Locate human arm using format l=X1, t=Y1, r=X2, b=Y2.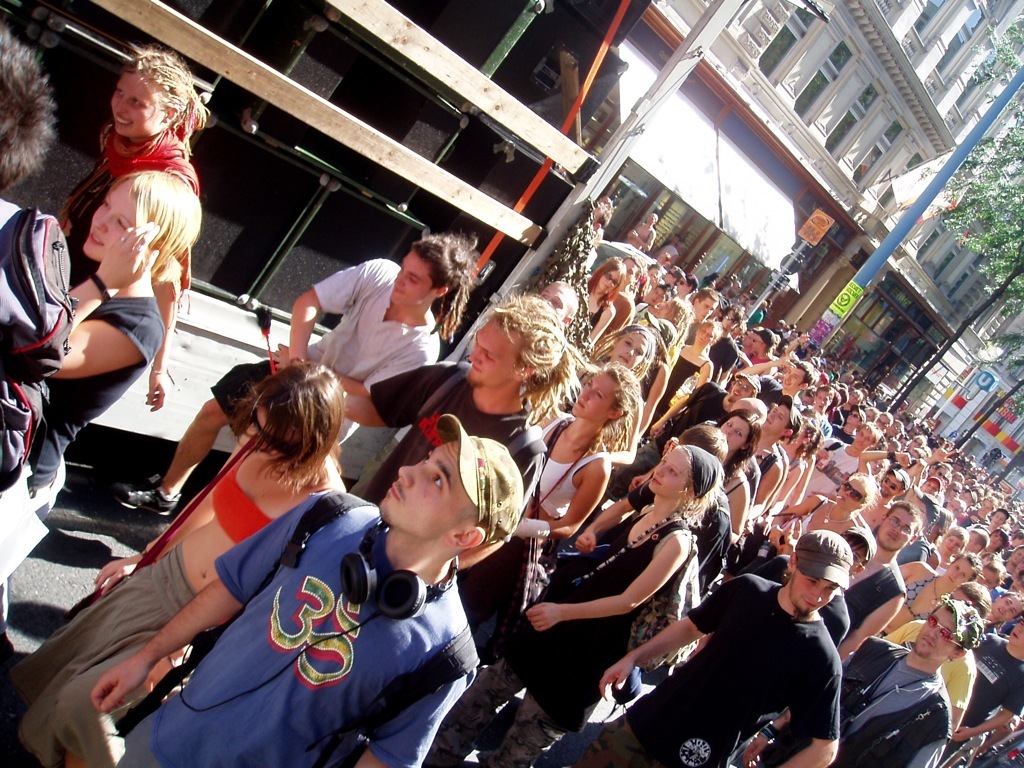
l=284, t=255, r=388, b=383.
